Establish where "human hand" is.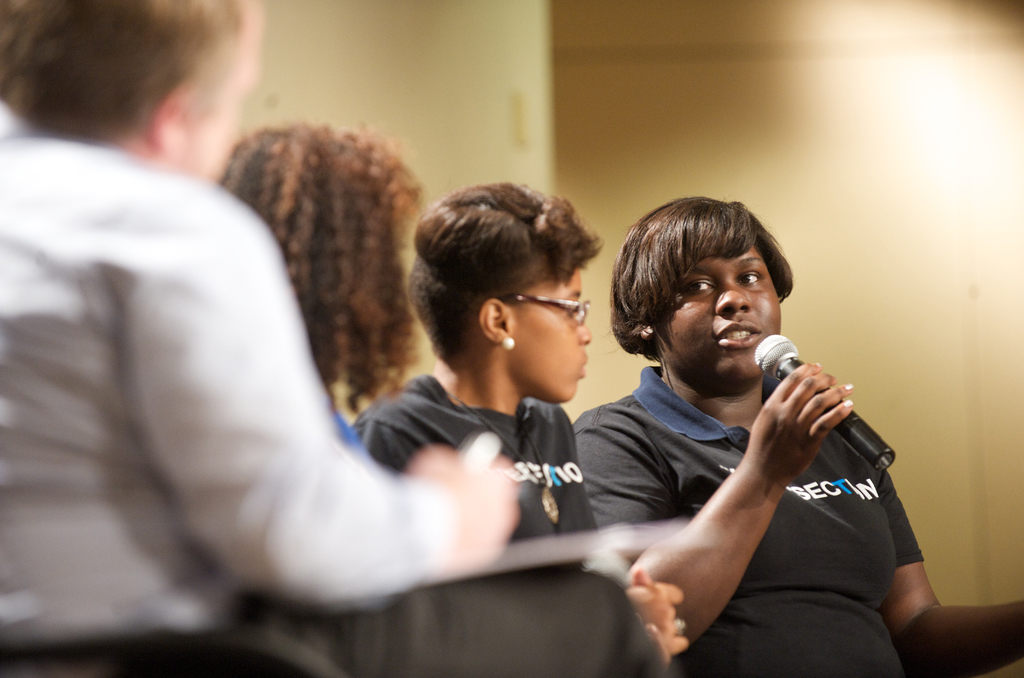
Established at x1=739, y1=373, x2=876, y2=506.
